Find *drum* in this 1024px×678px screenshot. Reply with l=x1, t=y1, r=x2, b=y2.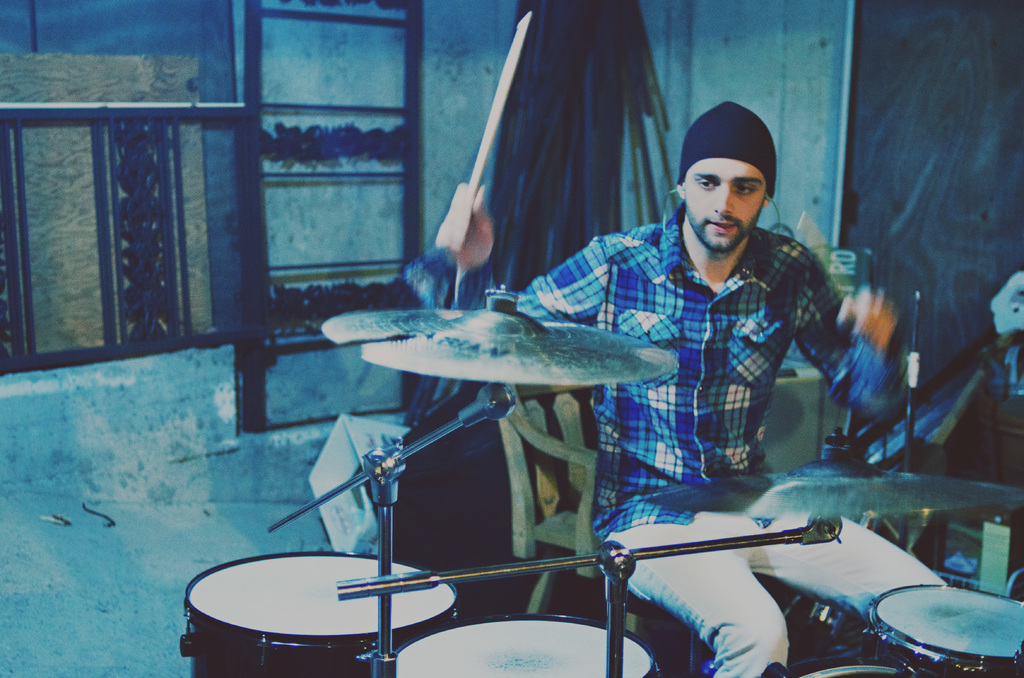
l=175, t=545, r=468, b=677.
